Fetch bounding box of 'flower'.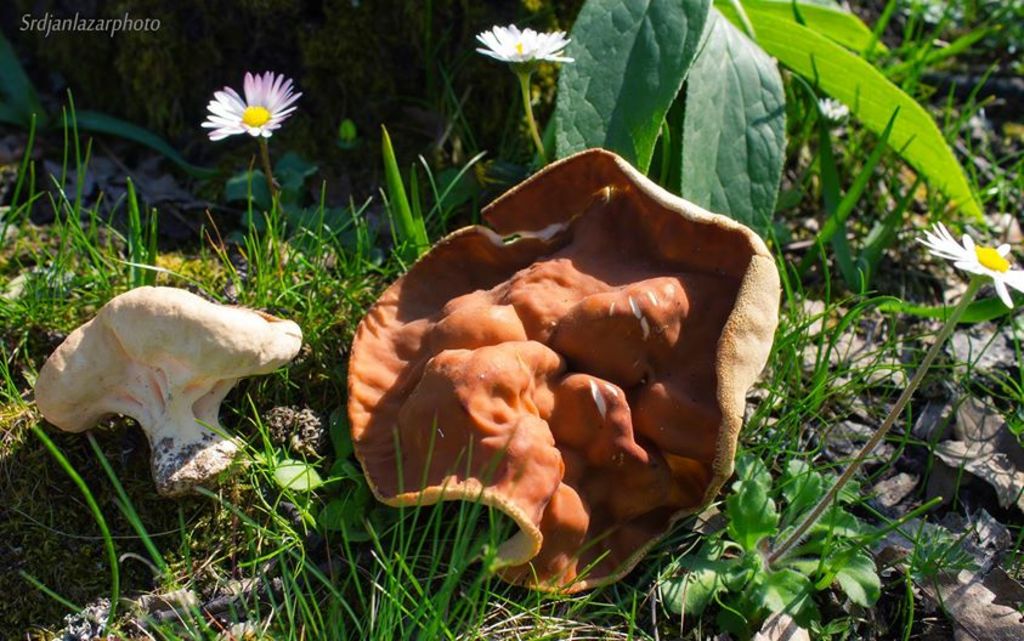
Bbox: box(821, 95, 852, 121).
